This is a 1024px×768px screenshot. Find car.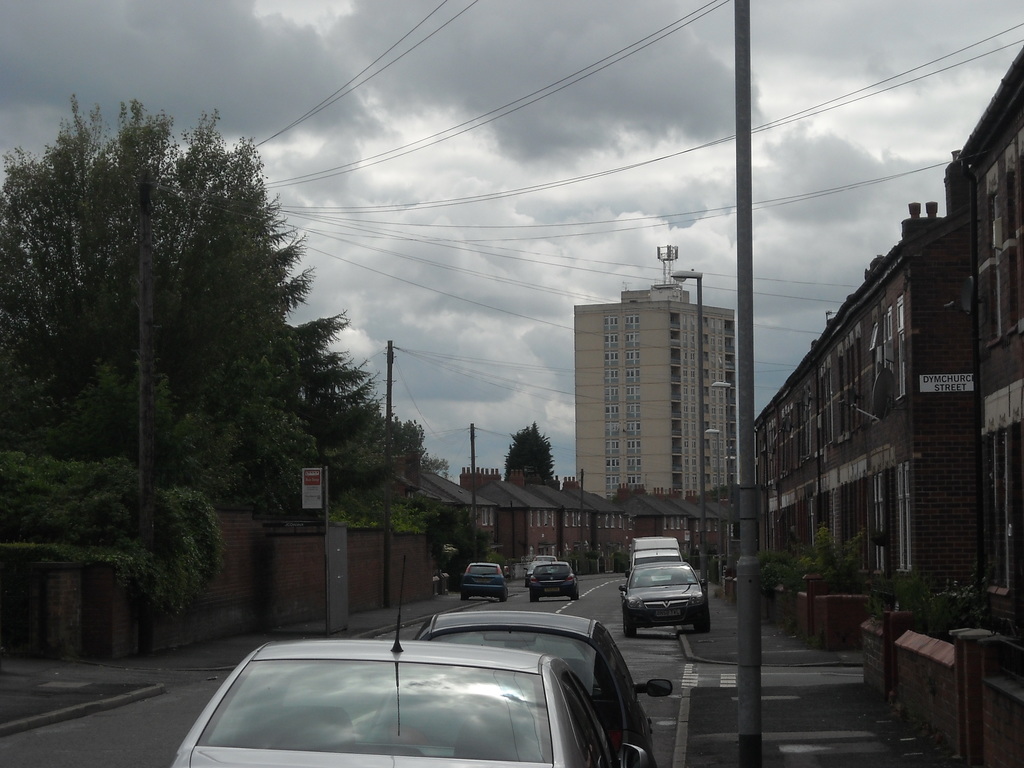
Bounding box: detection(622, 557, 705, 633).
